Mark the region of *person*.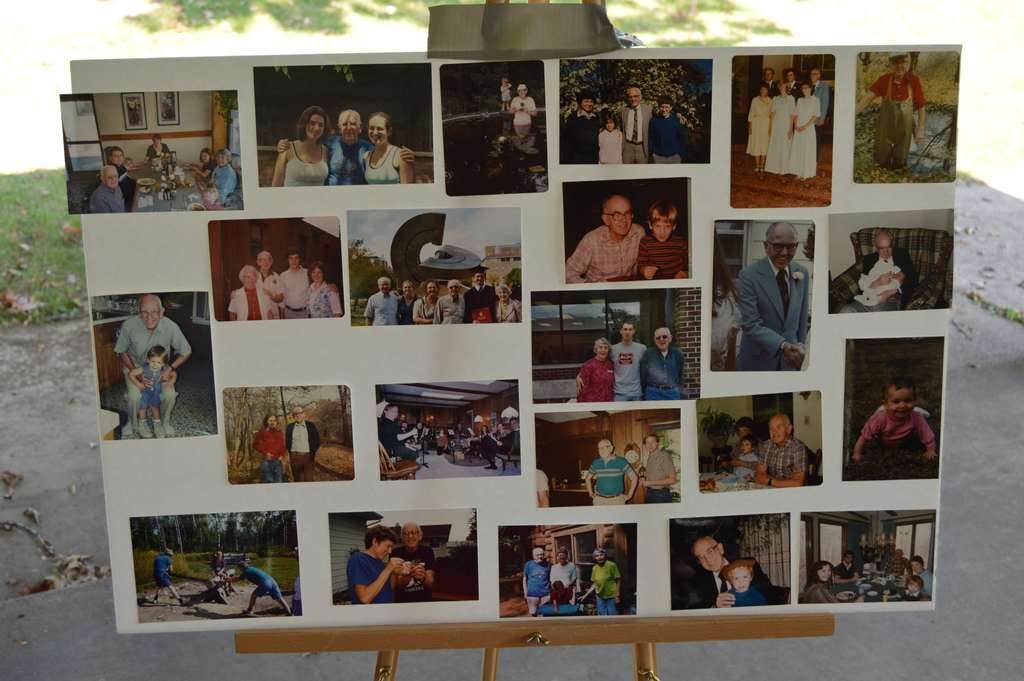
Region: 495, 281, 520, 324.
